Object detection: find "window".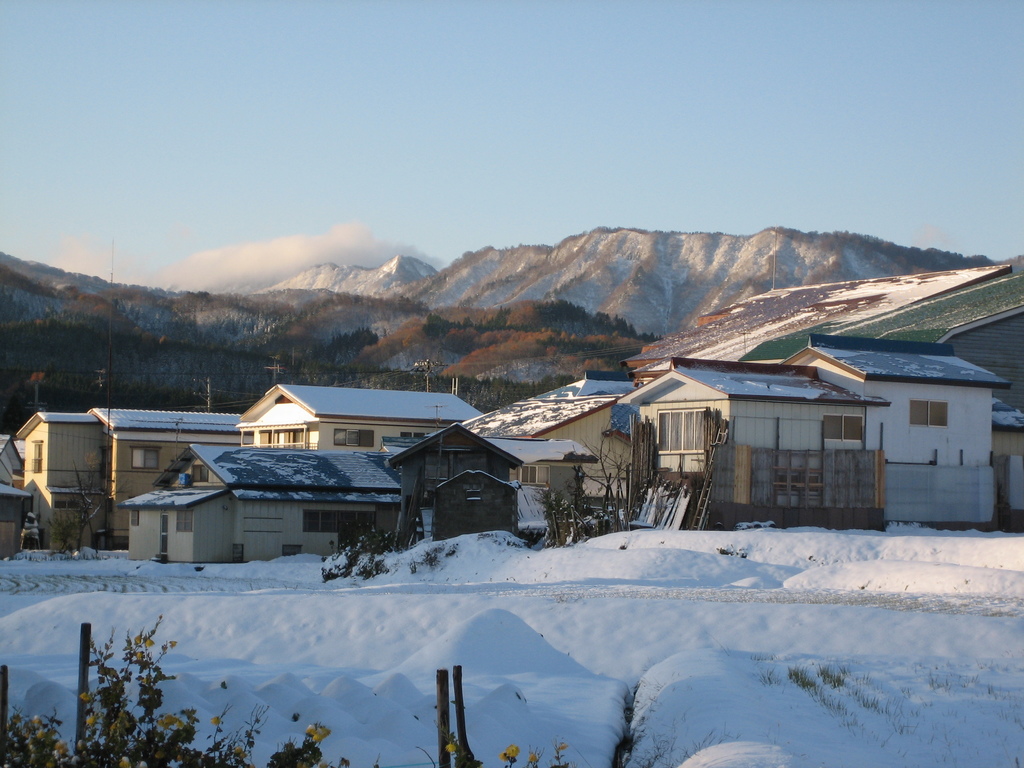
BBox(516, 464, 549, 486).
